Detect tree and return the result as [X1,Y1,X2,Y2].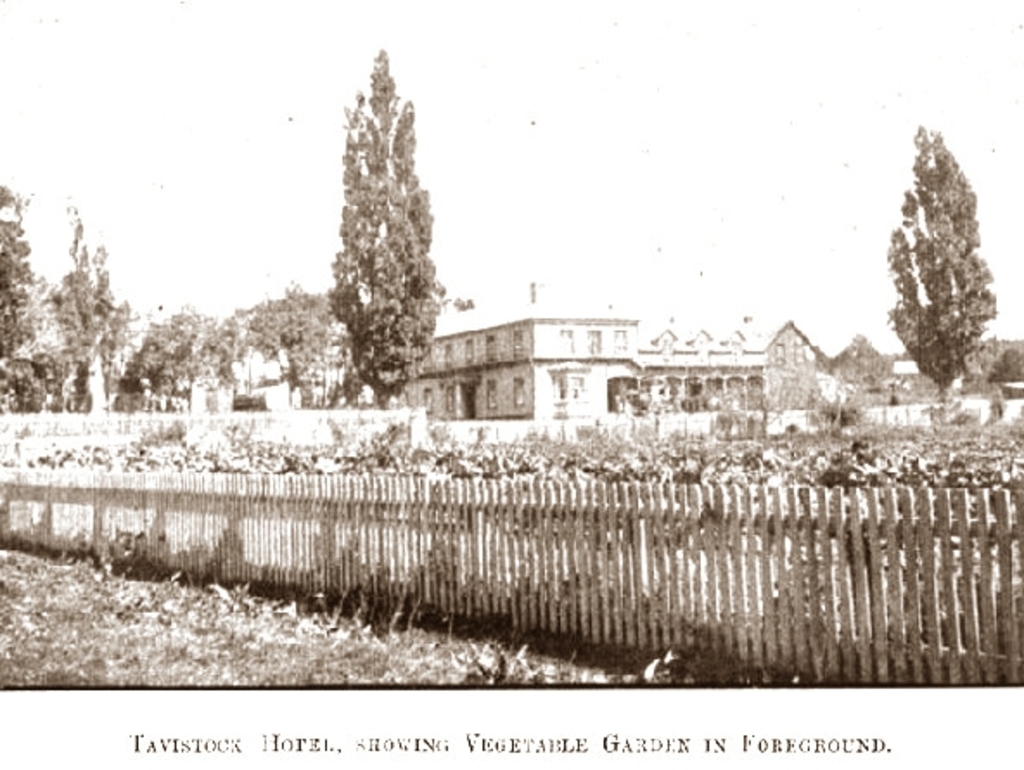
[829,332,898,401].
